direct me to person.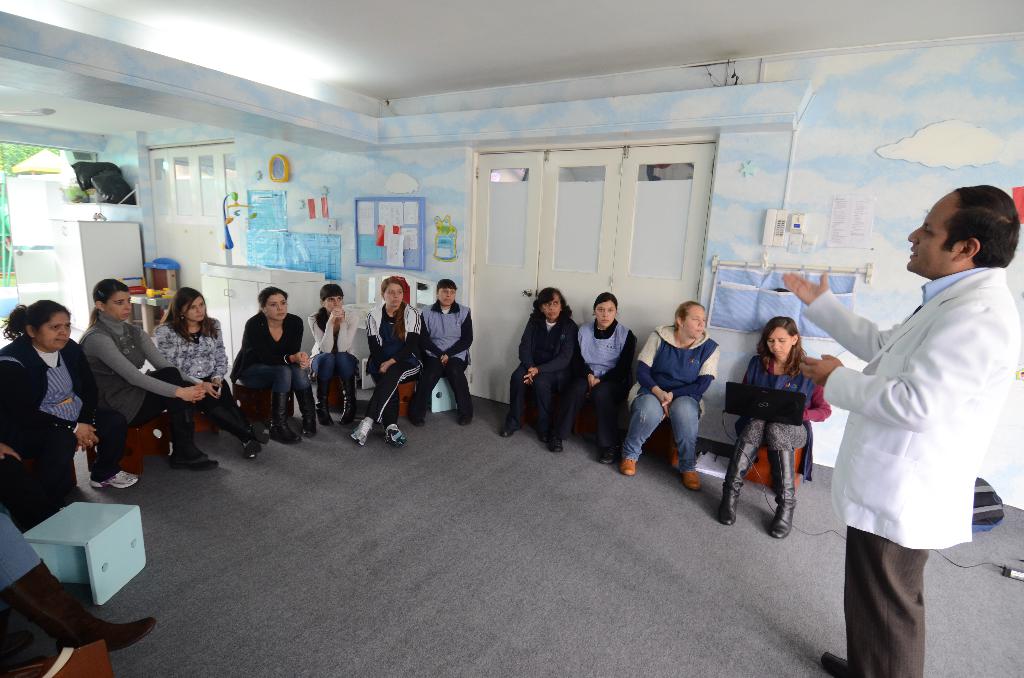
Direction: (x1=237, y1=286, x2=319, y2=437).
